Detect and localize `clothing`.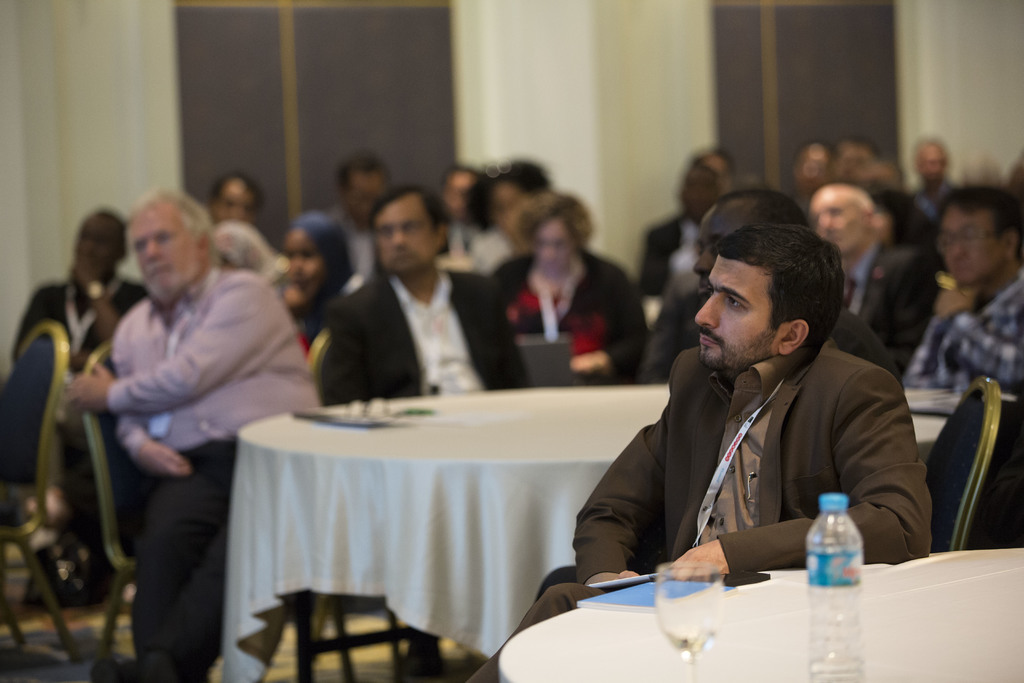
Localized at [529,302,902,603].
